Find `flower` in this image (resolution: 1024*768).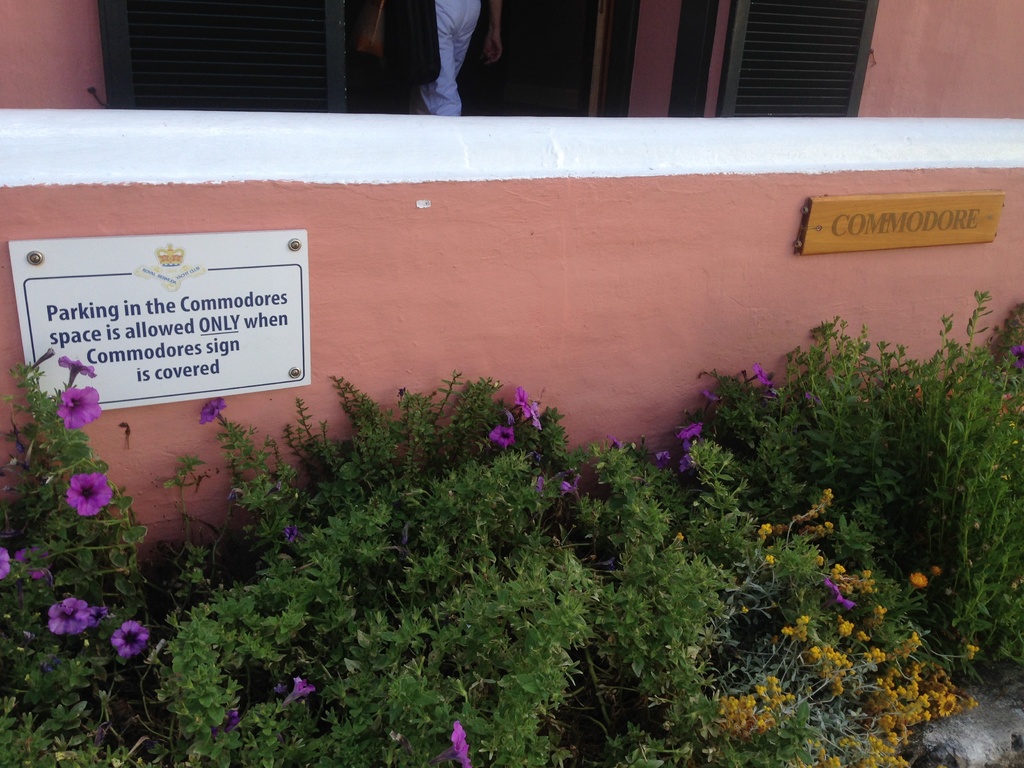
x1=488 y1=426 x2=521 y2=447.
